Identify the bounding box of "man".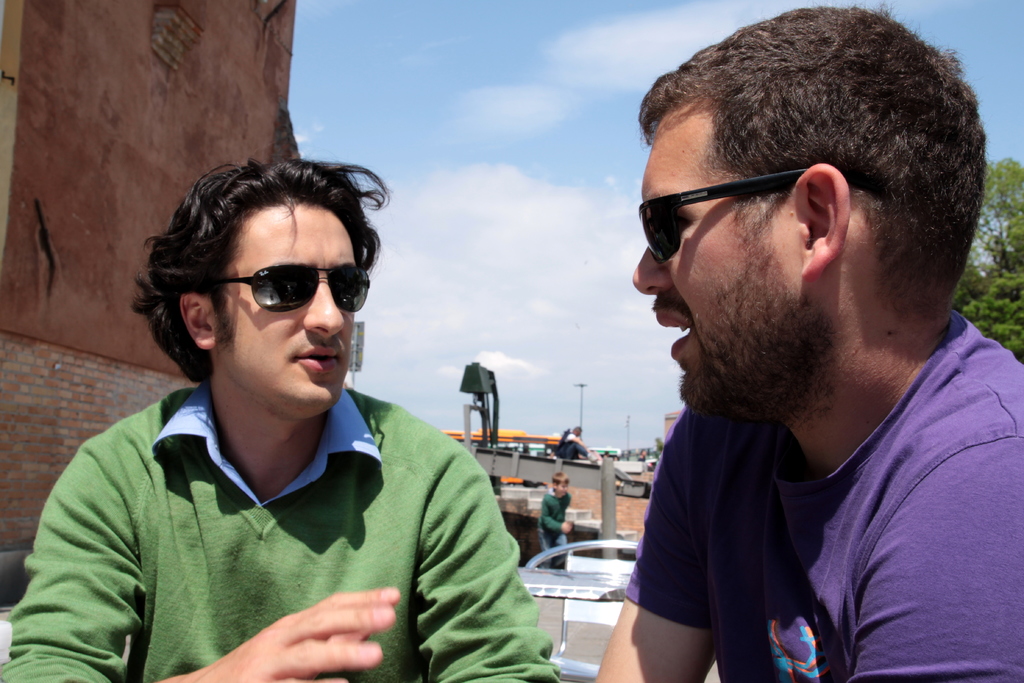
select_region(591, 0, 1023, 682).
